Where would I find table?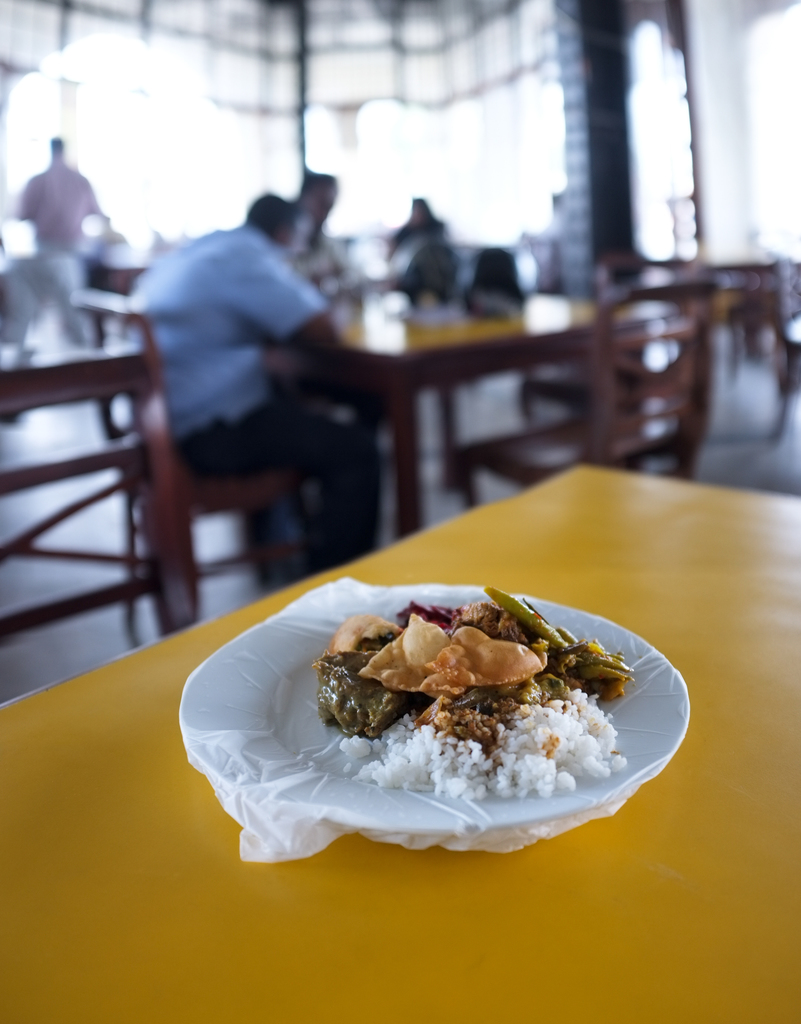
At 0 461 800 1023.
